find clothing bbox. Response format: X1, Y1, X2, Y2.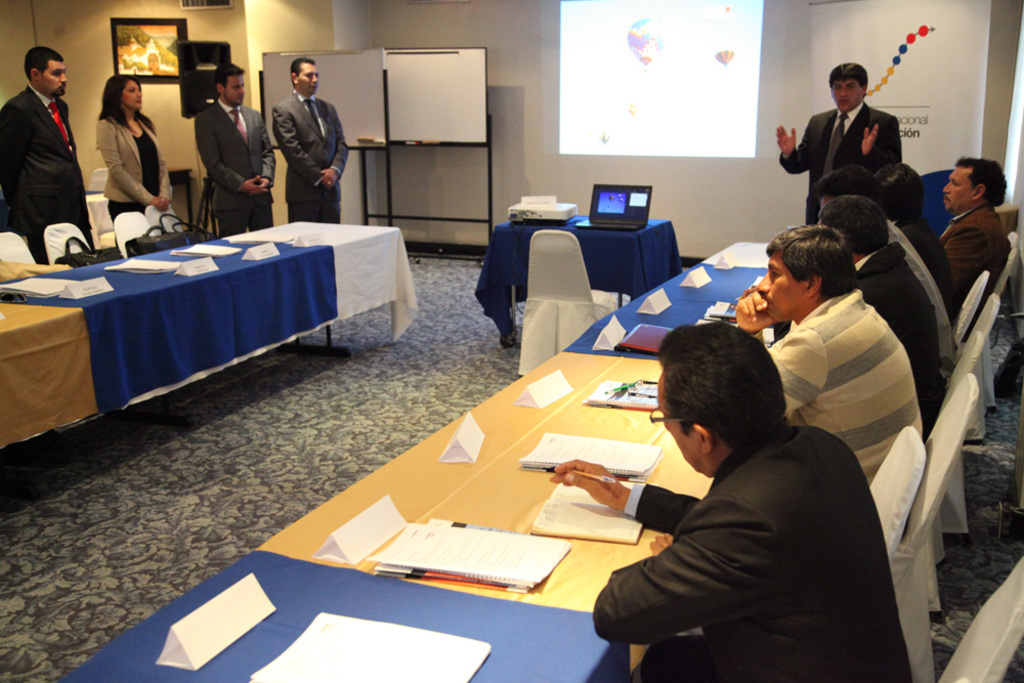
591, 360, 919, 680.
